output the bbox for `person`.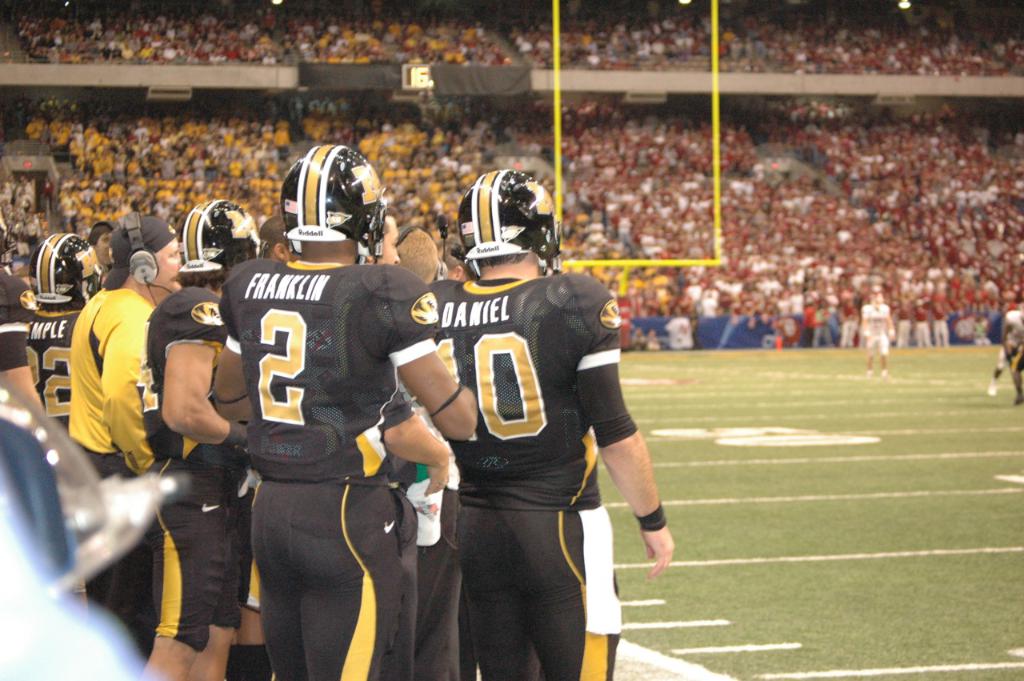
bbox=[423, 169, 674, 680].
